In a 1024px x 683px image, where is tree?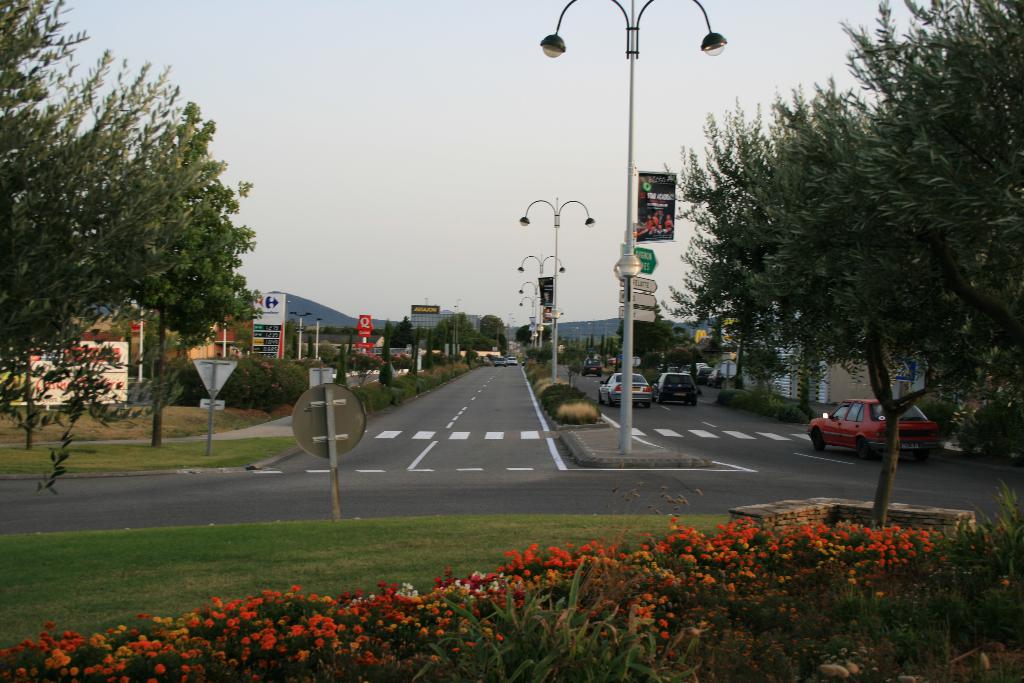
pyautogui.locateOnScreen(614, 288, 680, 383).
